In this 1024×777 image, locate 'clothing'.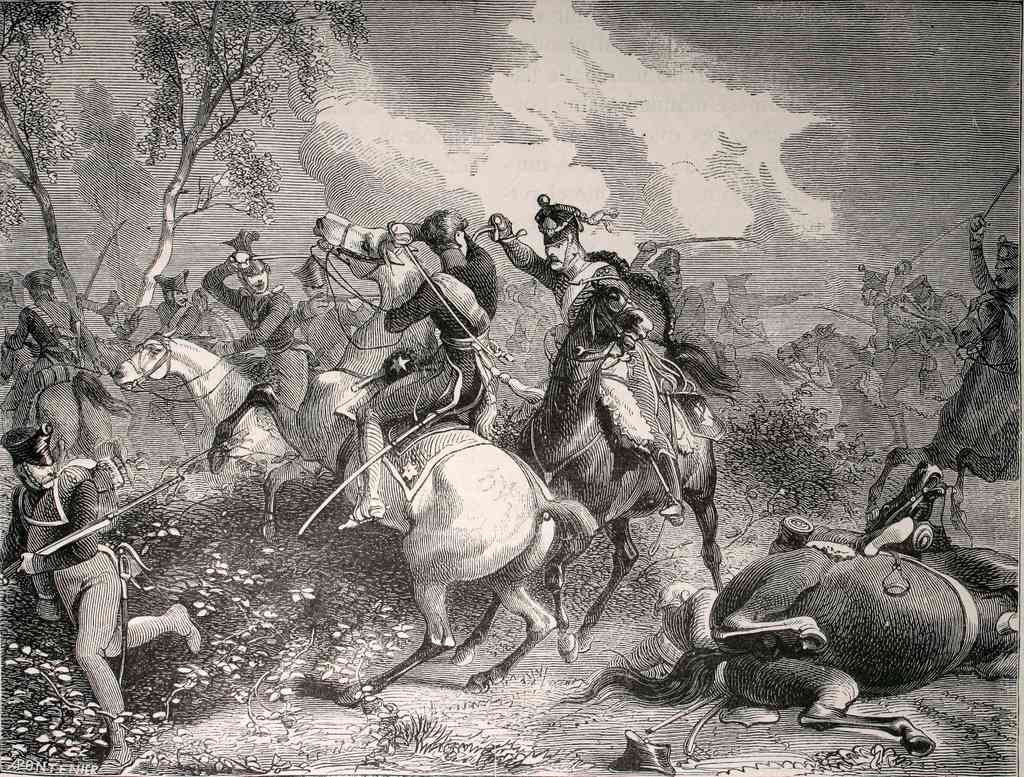
Bounding box: BBox(0, 463, 173, 746).
